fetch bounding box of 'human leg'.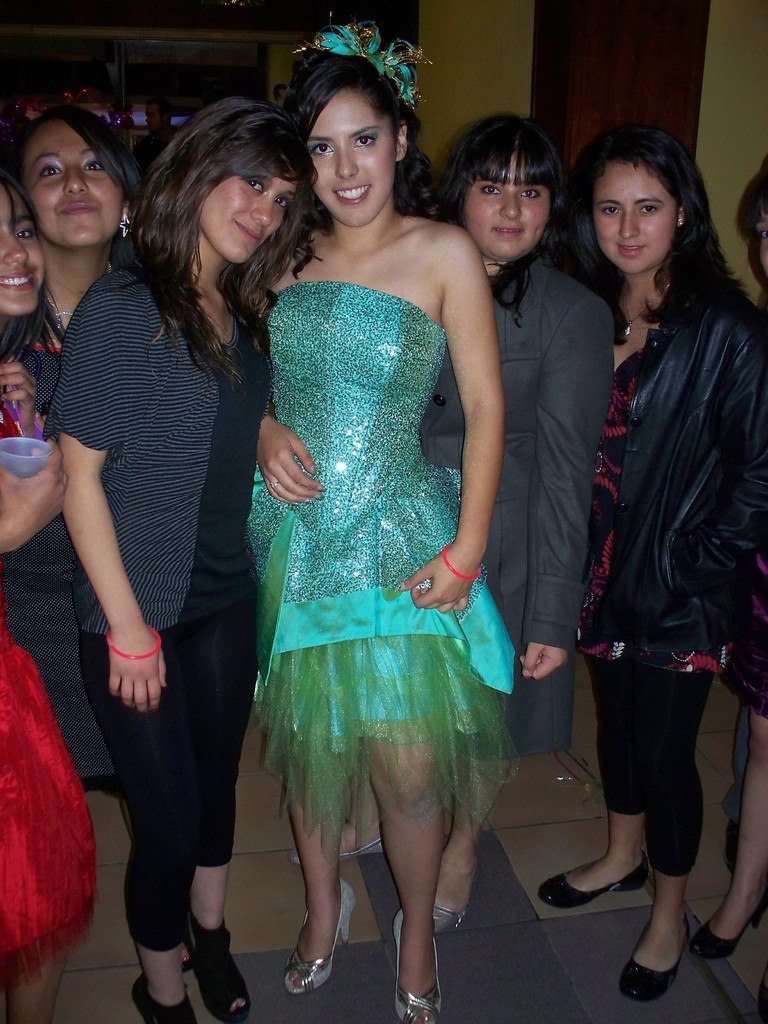
Bbox: crop(364, 535, 443, 1023).
